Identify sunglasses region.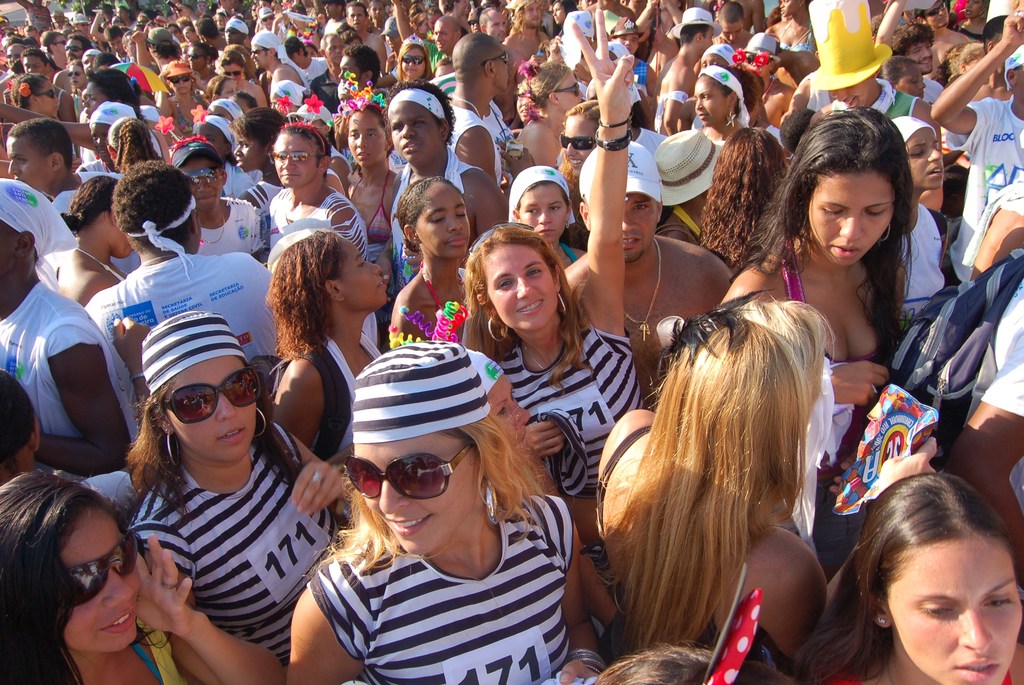
Region: 180, 169, 216, 188.
